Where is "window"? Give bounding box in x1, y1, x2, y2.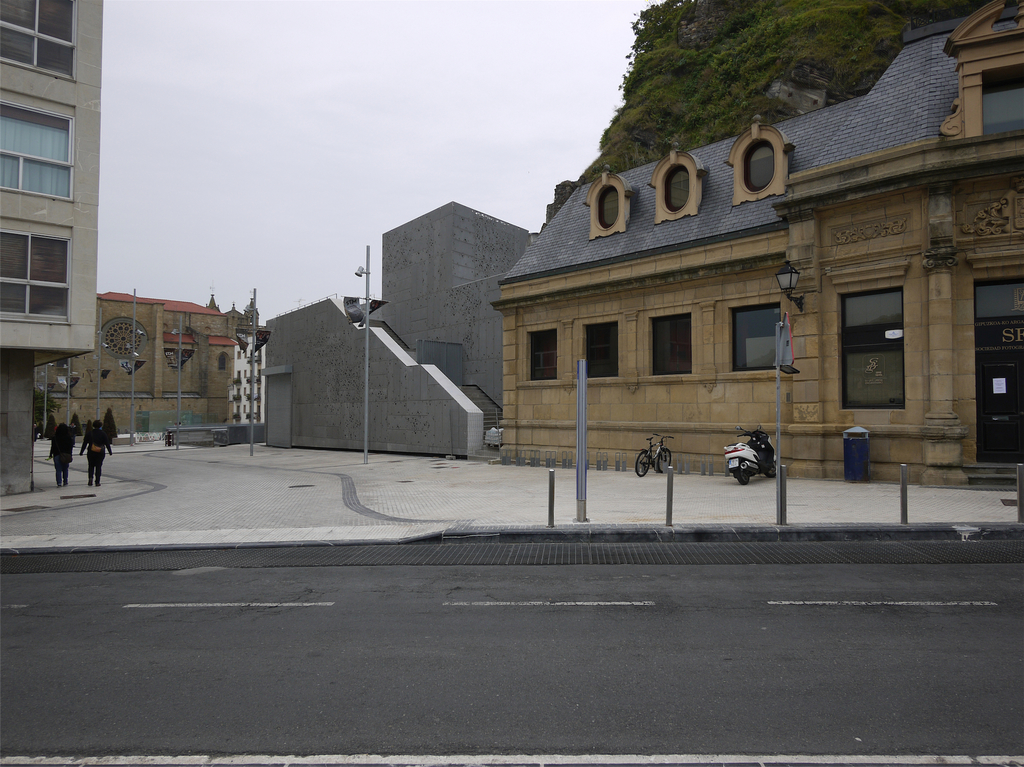
977, 71, 1023, 137.
